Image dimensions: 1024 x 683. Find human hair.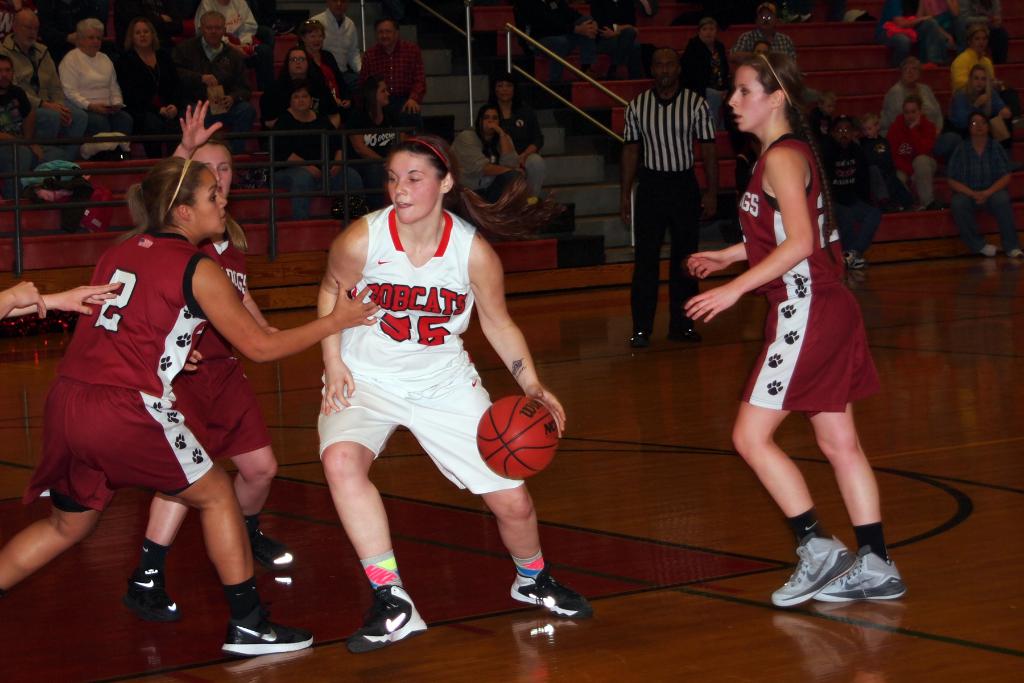
bbox=[901, 56, 921, 76].
